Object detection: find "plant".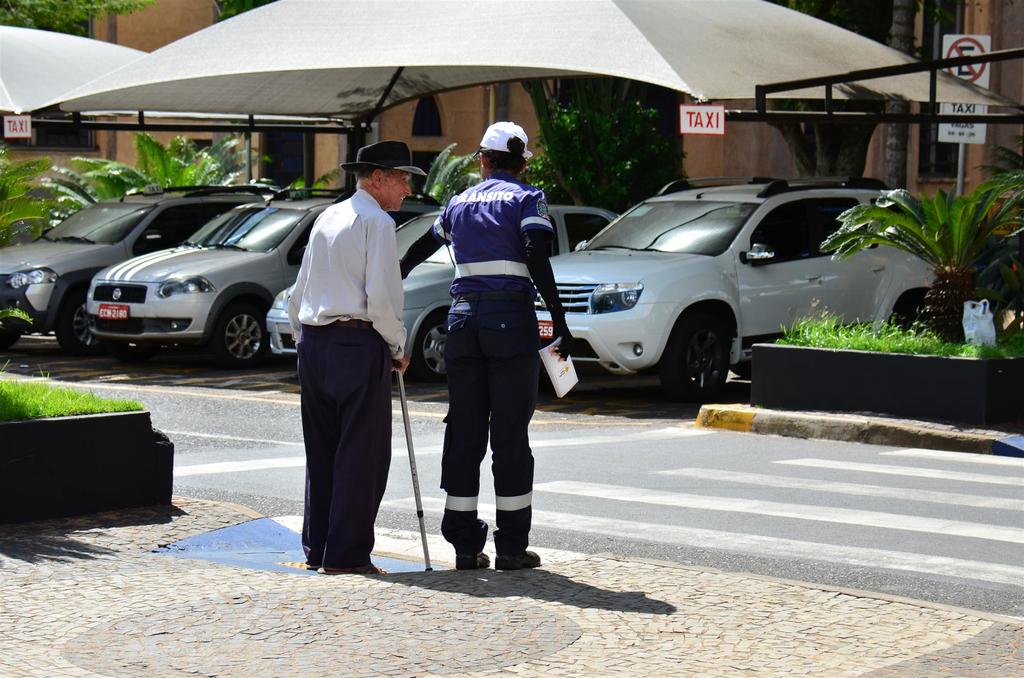
86:127:285:202.
